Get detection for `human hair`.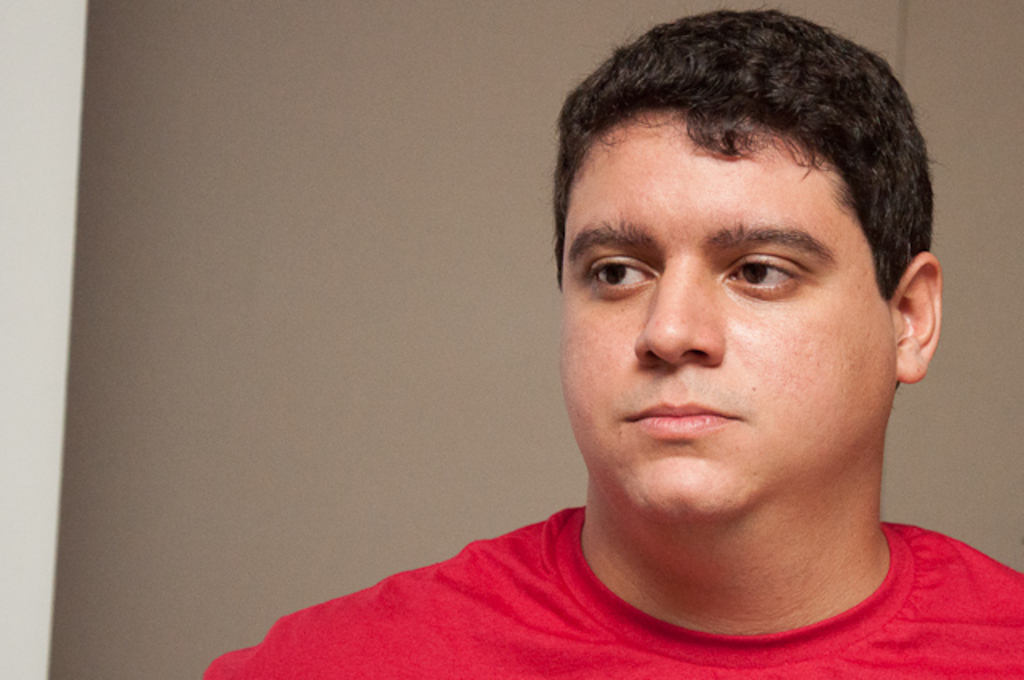
Detection: x1=544 y1=2 x2=938 y2=302.
